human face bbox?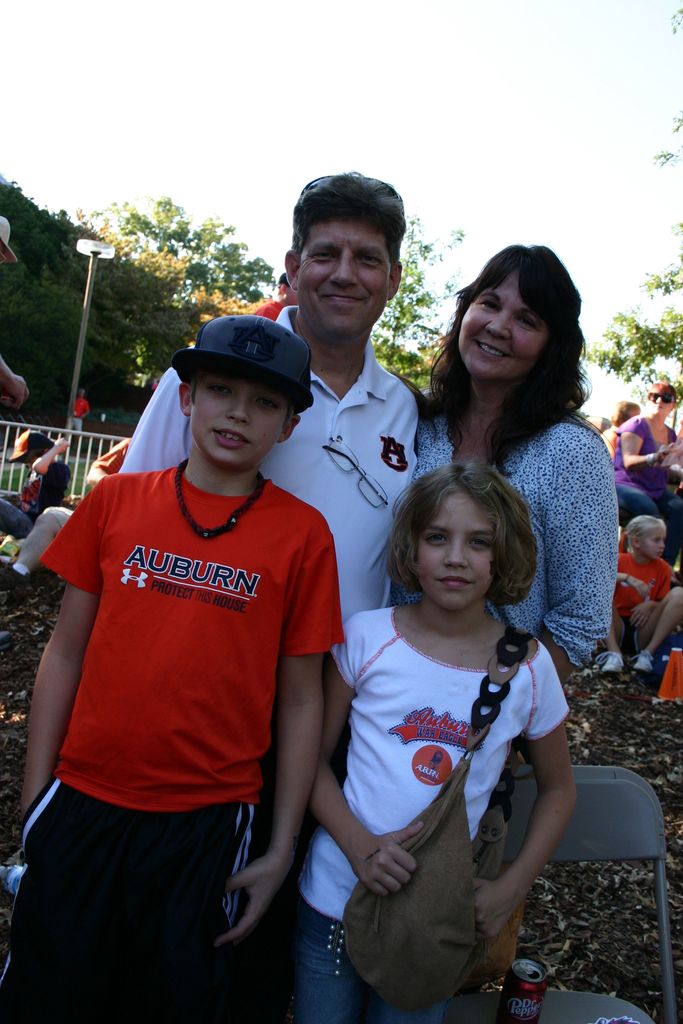
(x1=298, y1=218, x2=389, y2=337)
